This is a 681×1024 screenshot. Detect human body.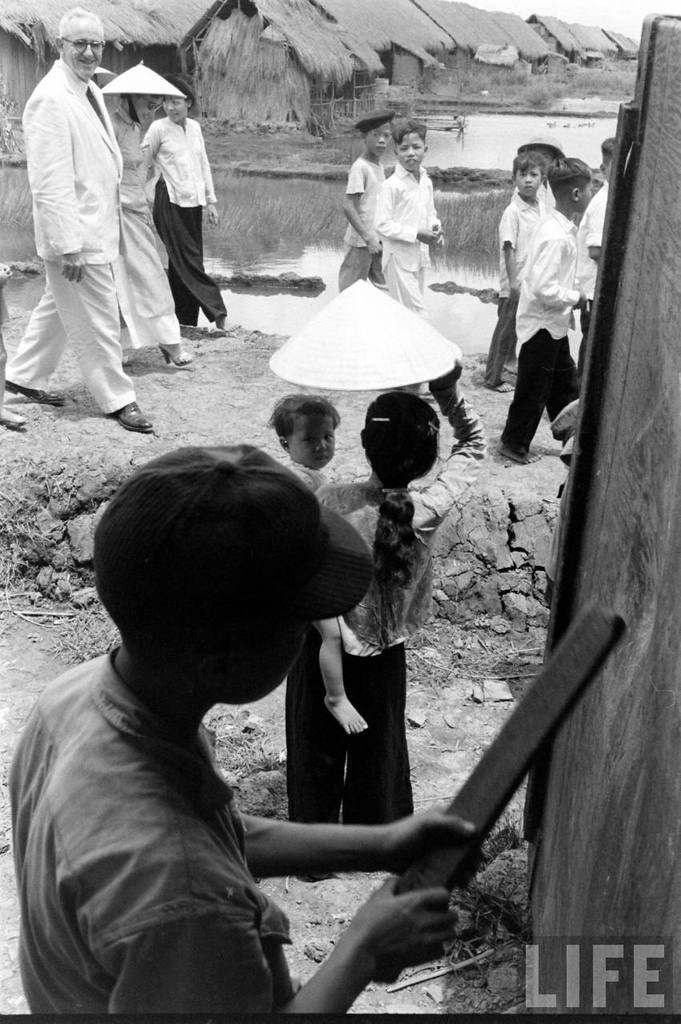
pyautogui.locateOnScreen(491, 123, 587, 463).
